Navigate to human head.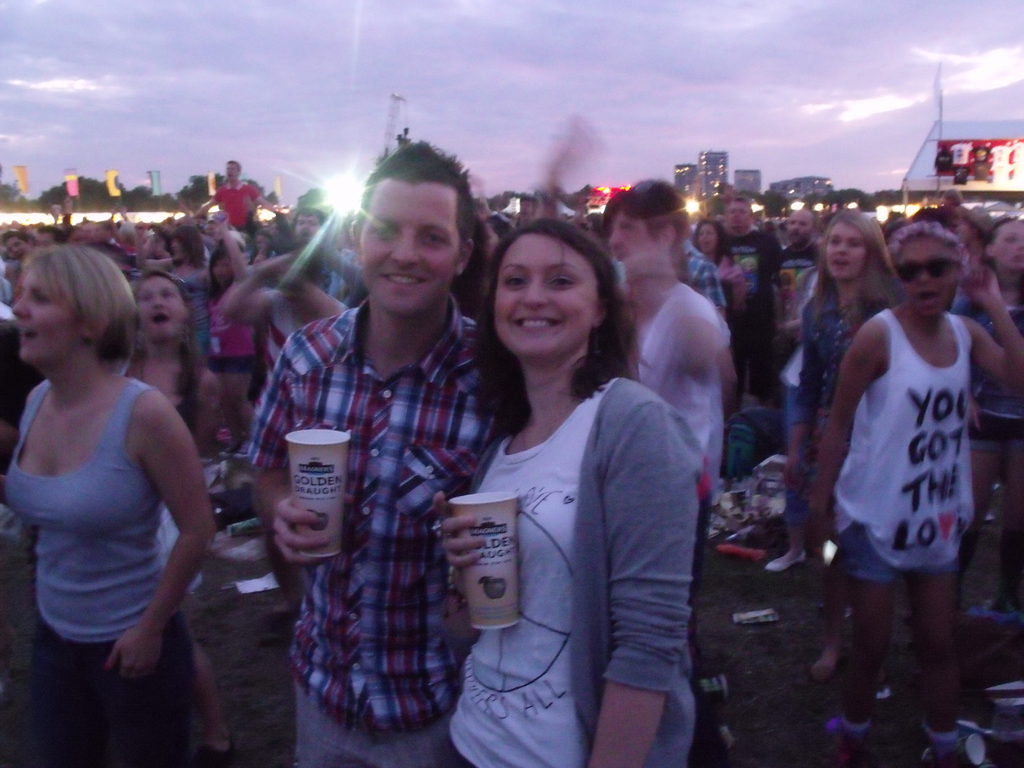
Navigation target: <bbox>824, 211, 884, 284</bbox>.
